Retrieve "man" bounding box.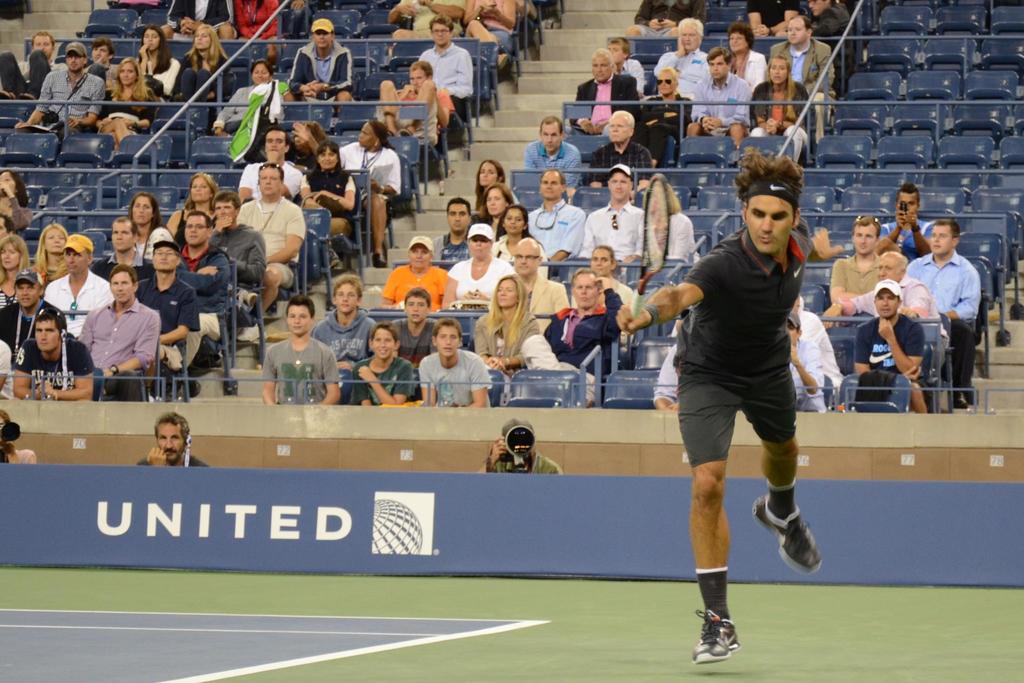
Bounding box: {"left": 351, "top": 321, "right": 416, "bottom": 404}.
